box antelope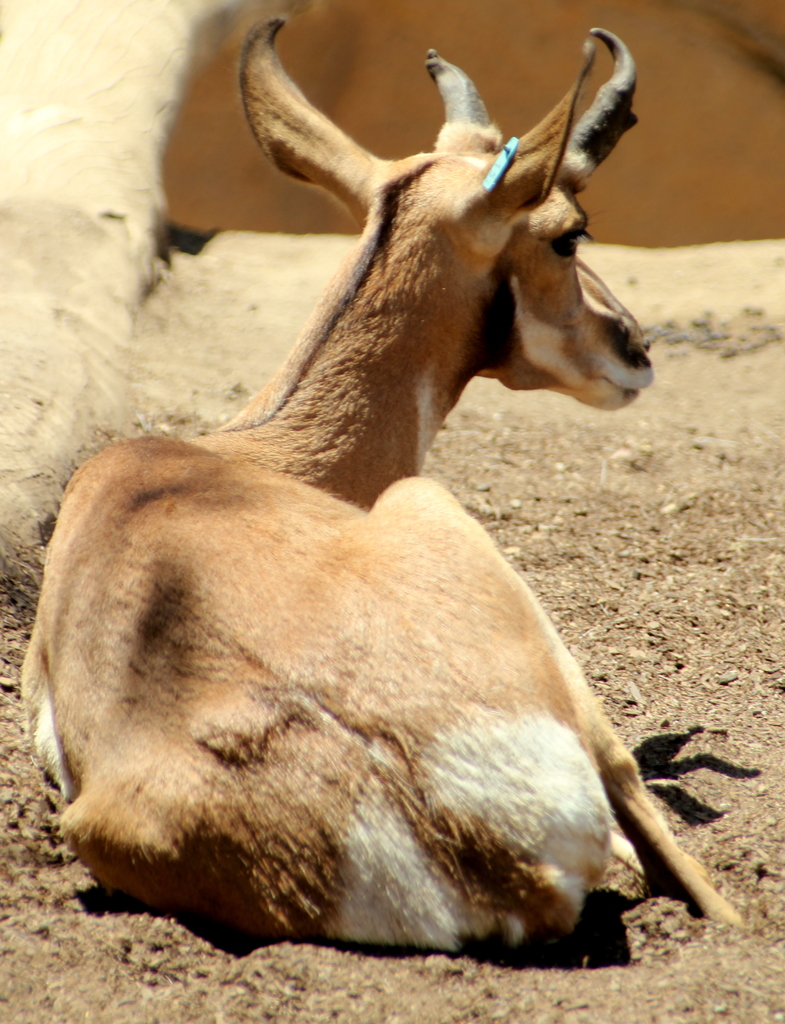
(20, 17, 762, 967)
